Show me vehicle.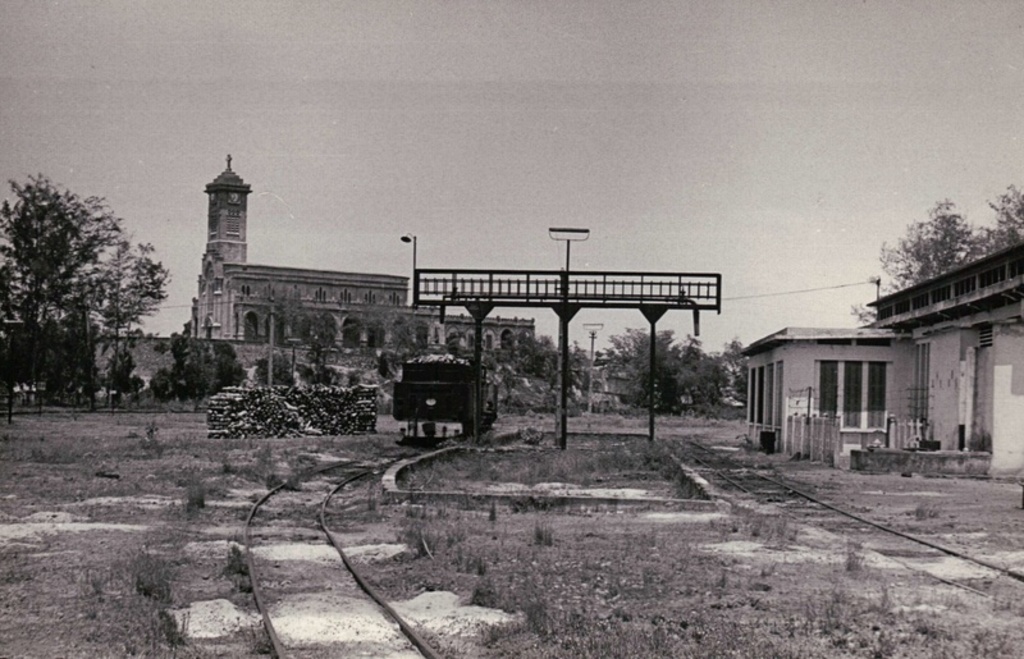
vehicle is here: {"left": 408, "top": 353, "right": 498, "bottom": 452}.
